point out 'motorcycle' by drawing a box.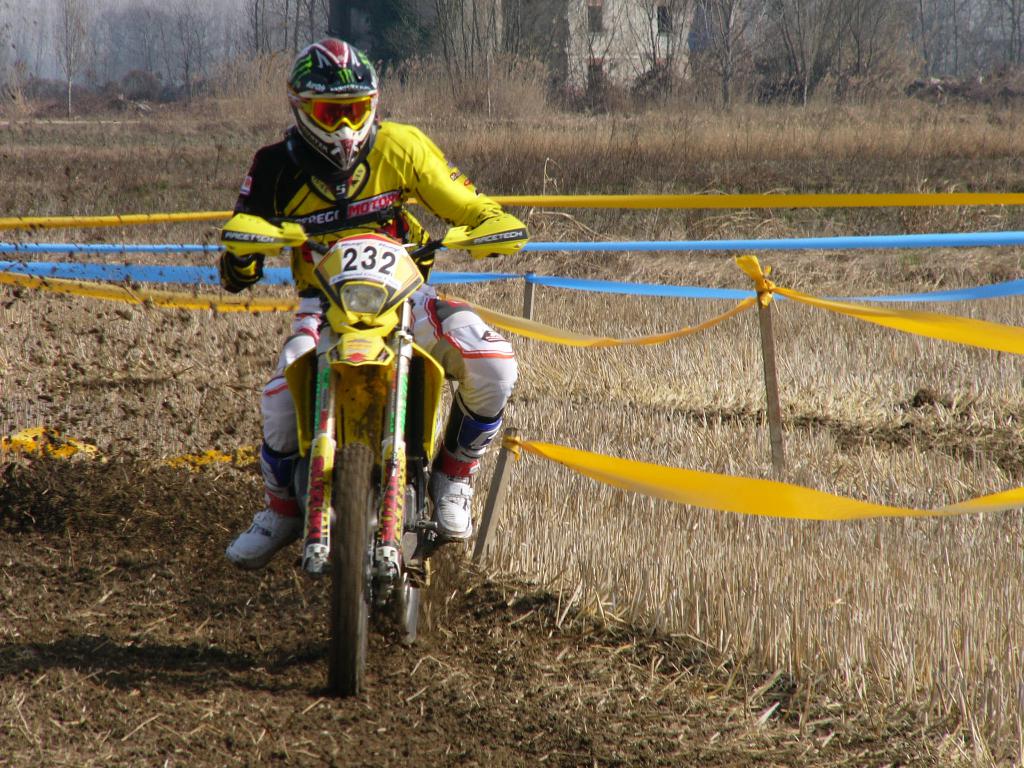
detection(214, 209, 529, 701).
